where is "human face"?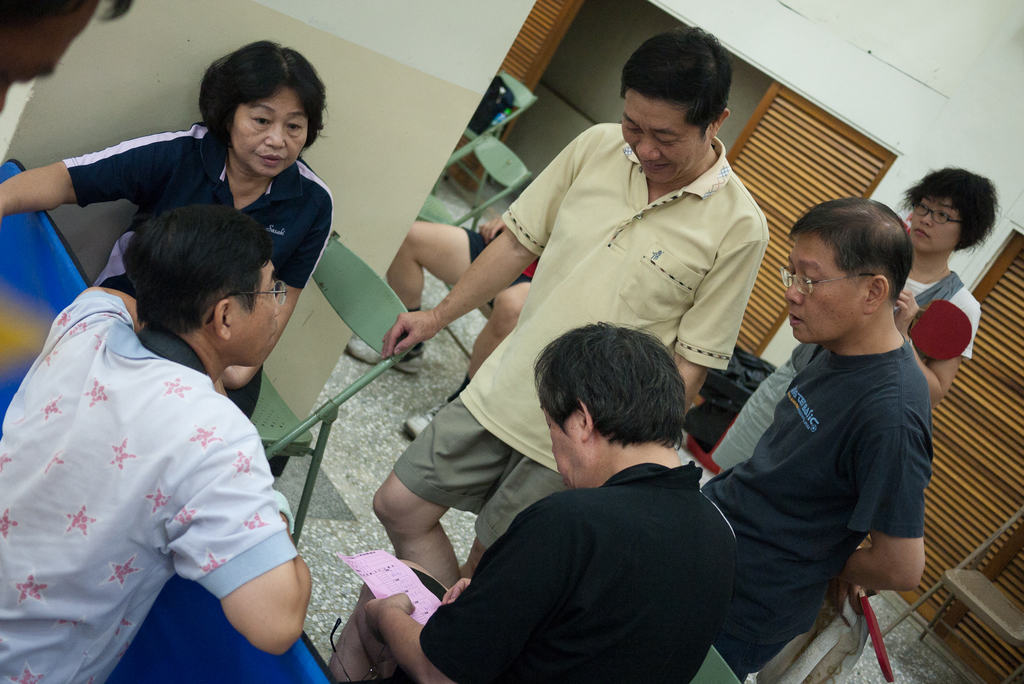
locate(540, 410, 582, 487).
